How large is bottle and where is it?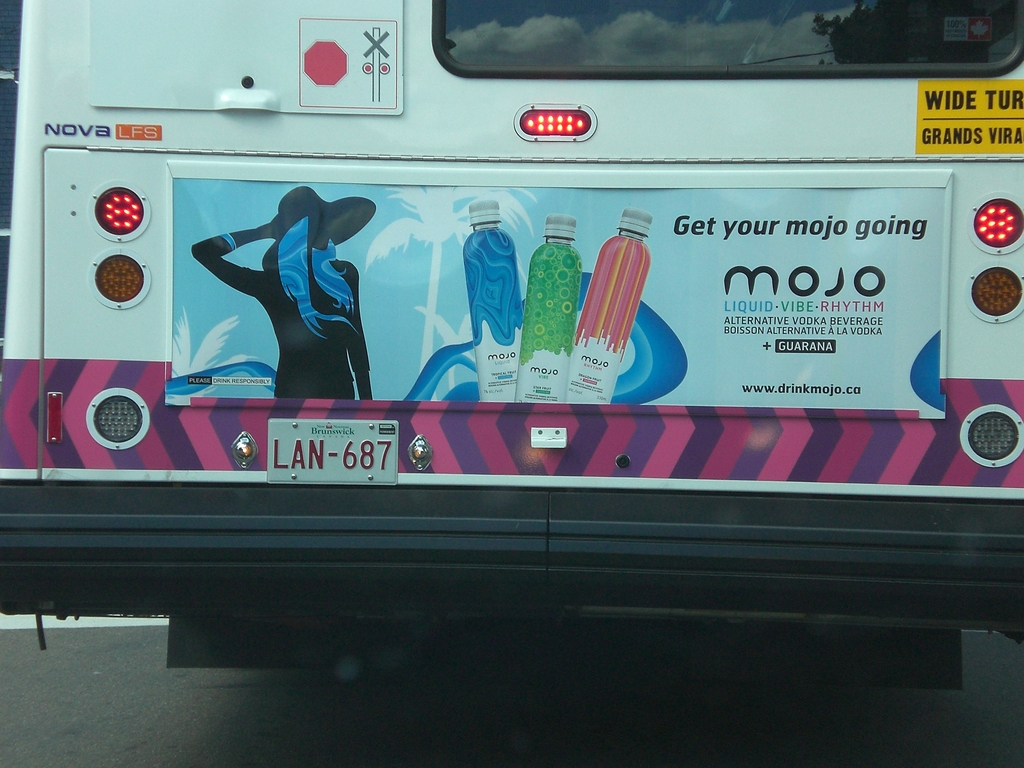
Bounding box: 461/200/524/404.
